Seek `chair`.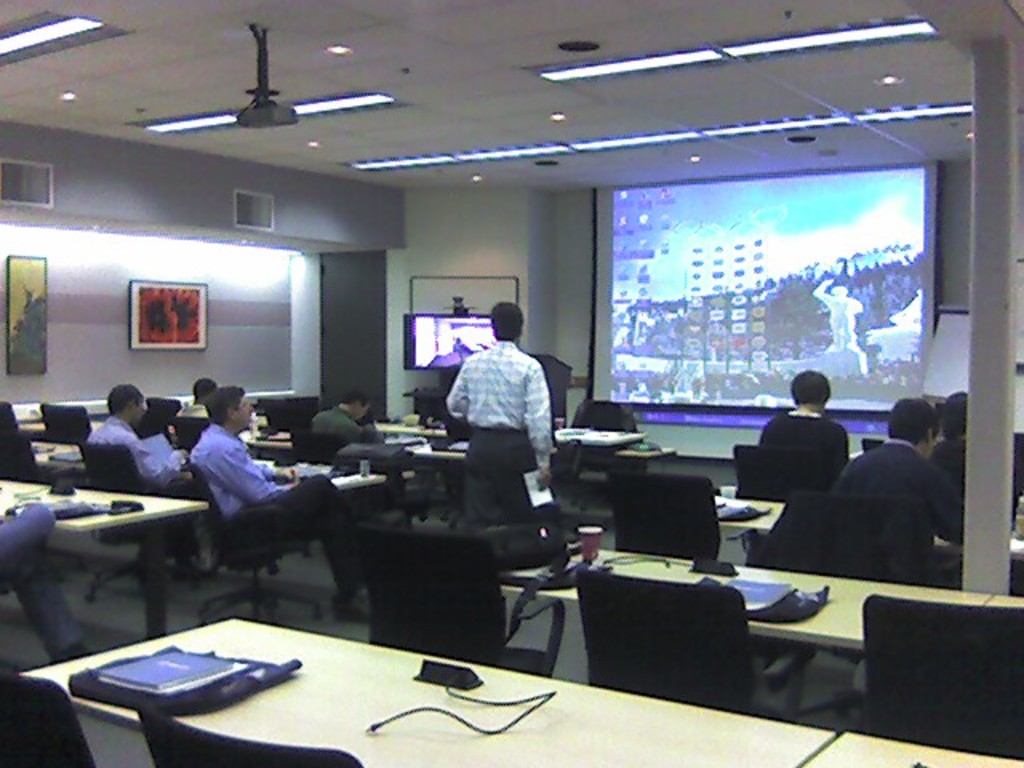
0, 416, 38, 483.
